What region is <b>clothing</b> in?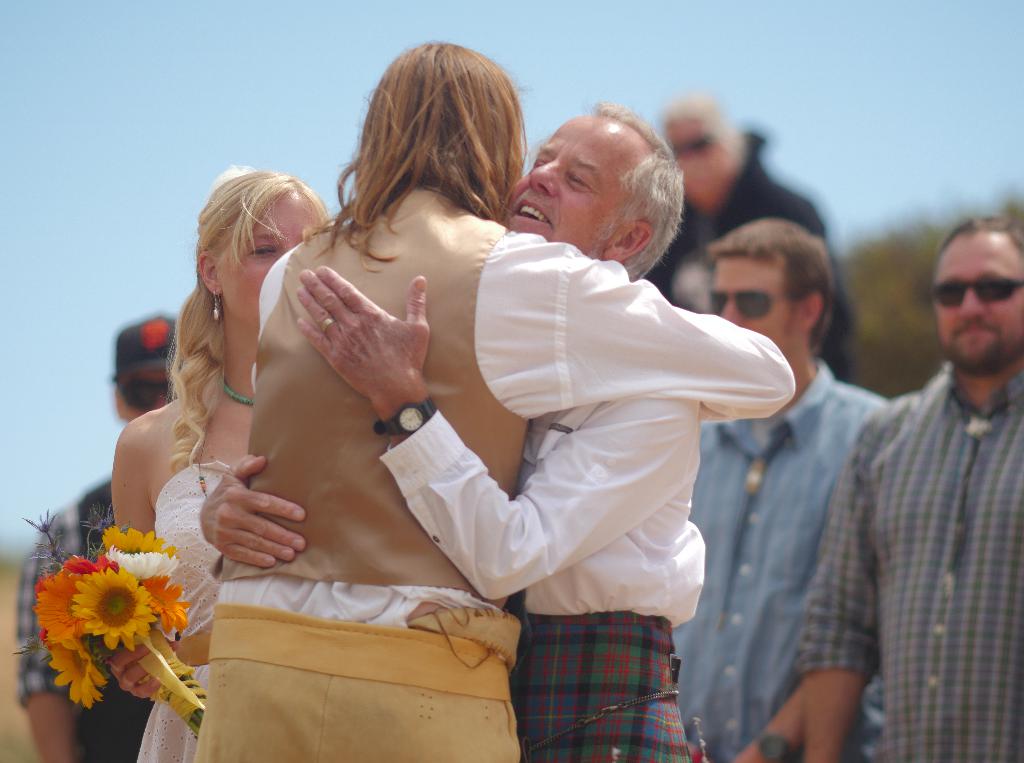
x1=511, y1=613, x2=693, y2=761.
